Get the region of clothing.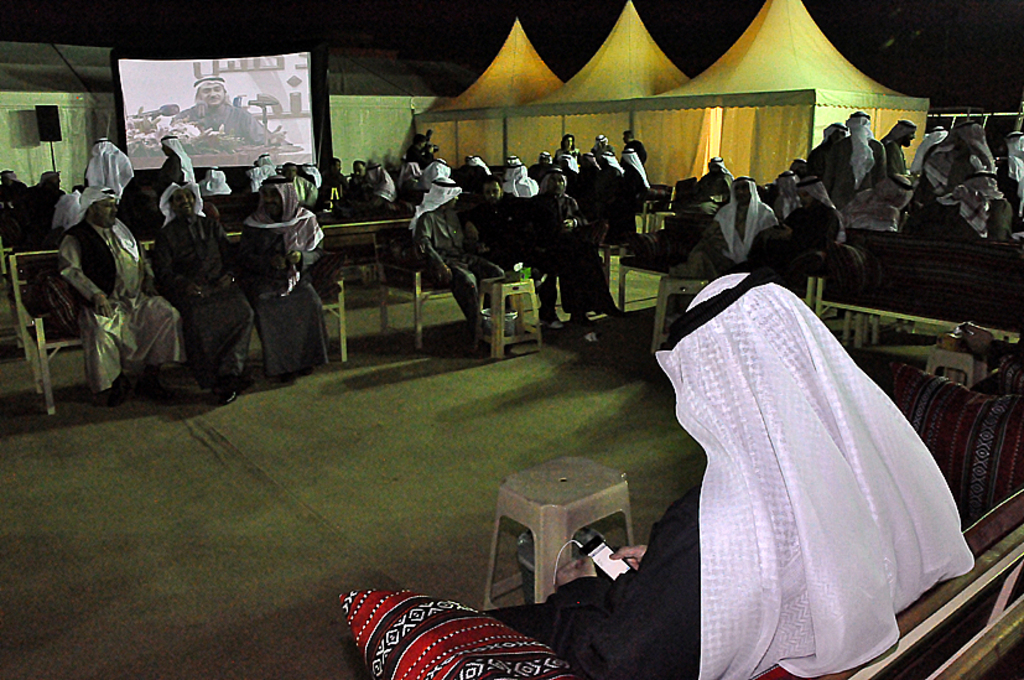
<region>17, 171, 66, 225</region>.
